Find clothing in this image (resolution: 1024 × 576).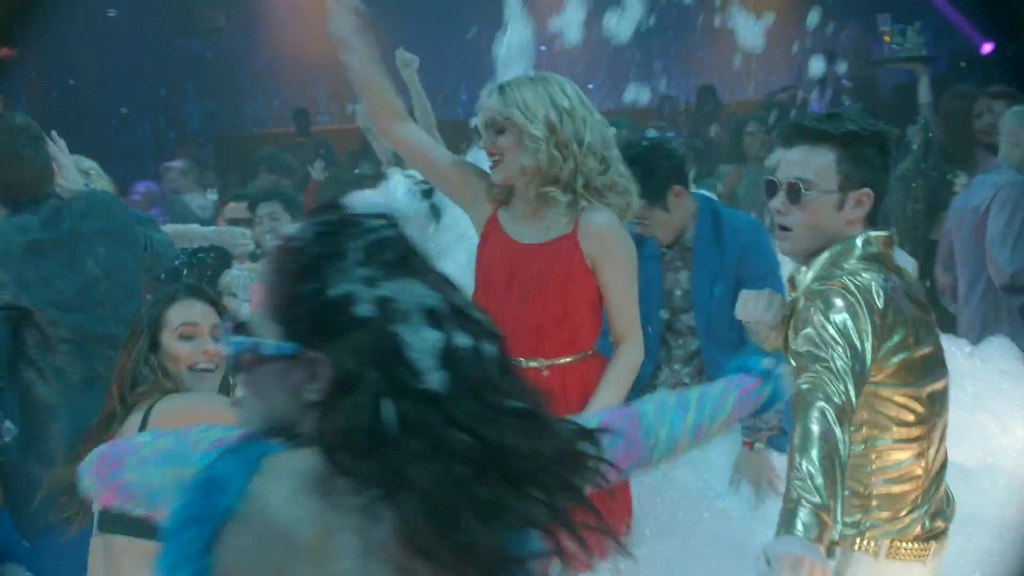
x1=63, y1=350, x2=779, y2=575.
